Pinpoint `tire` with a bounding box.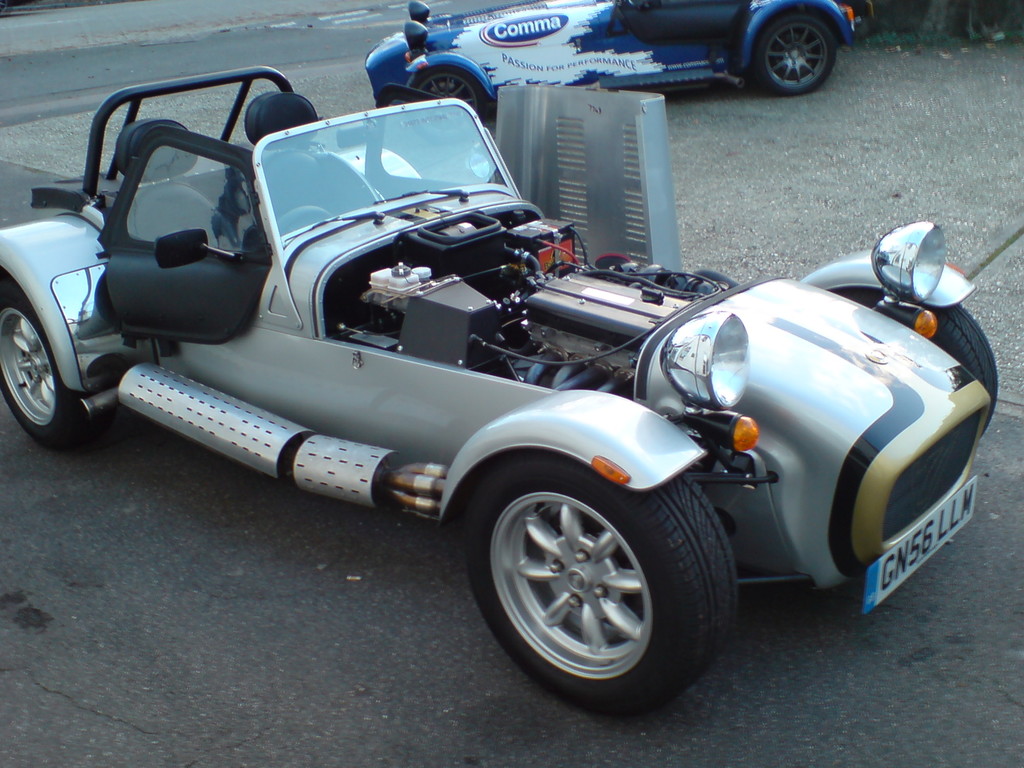
836 289 997 440.
